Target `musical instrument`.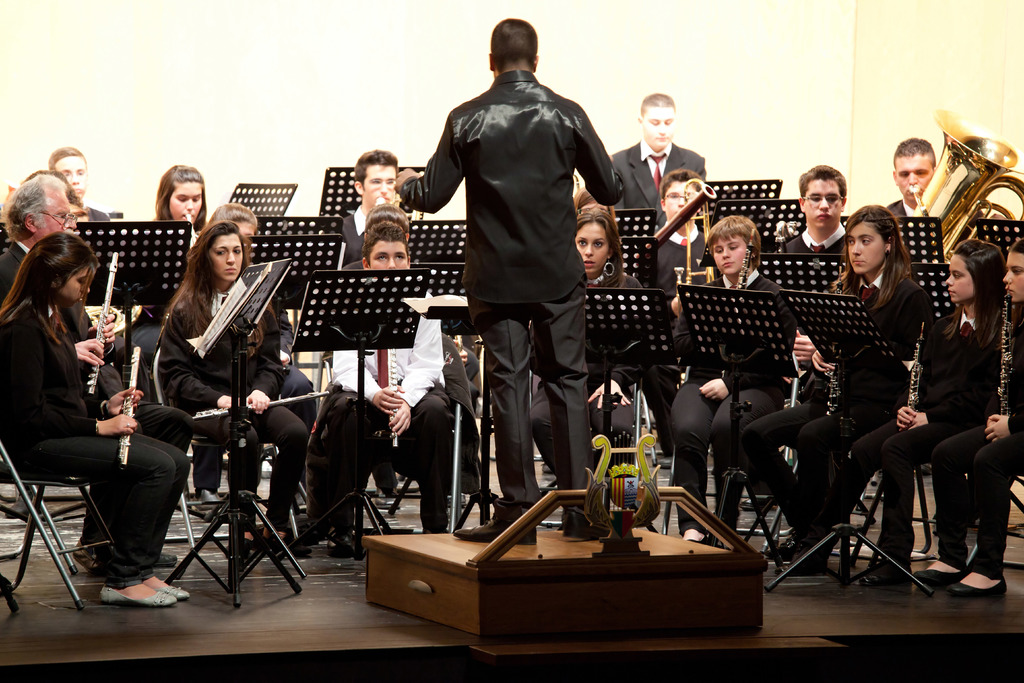
Target region: bbox=[718, 233, 757, 388].
